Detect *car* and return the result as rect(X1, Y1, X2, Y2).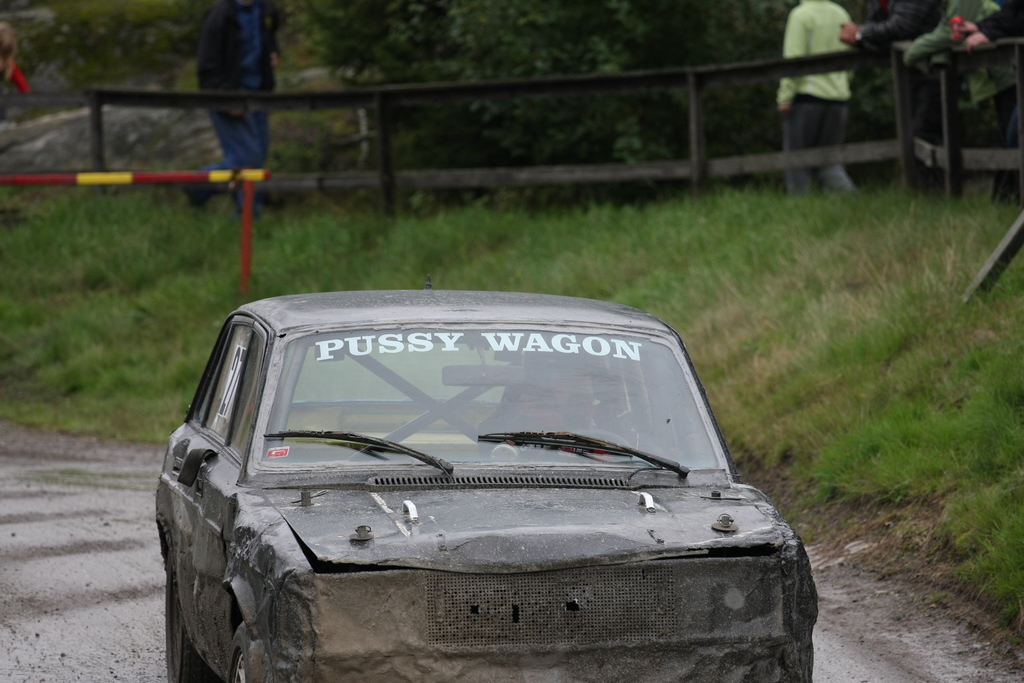
rect(156, 286, 796, 680).
